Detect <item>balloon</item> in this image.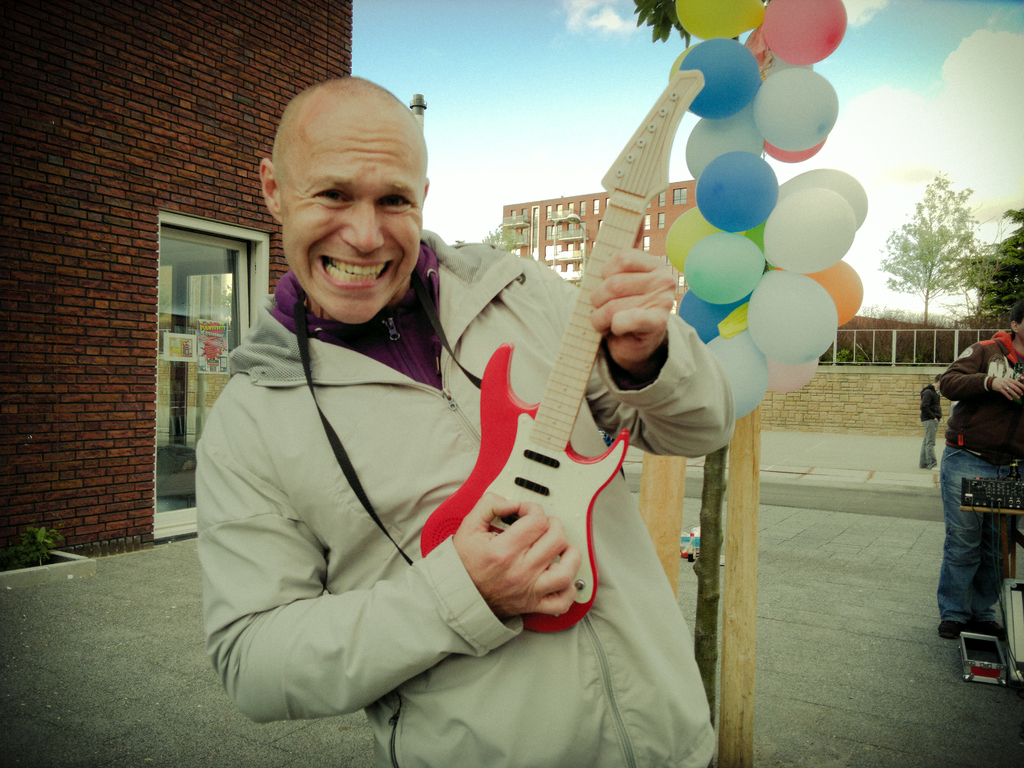
Detection: crop(749, 264, 840, 367).
